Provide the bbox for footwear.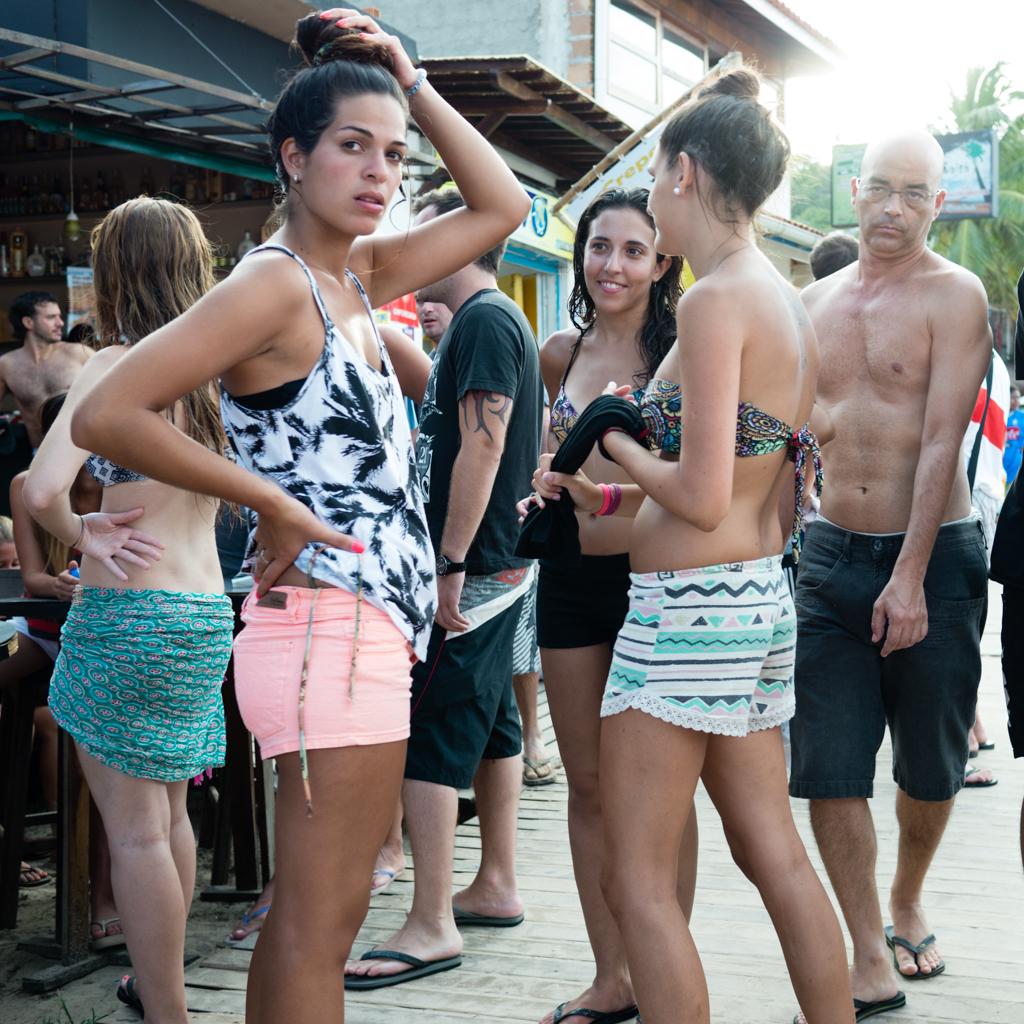
detection(431, 897, 530, 925).
